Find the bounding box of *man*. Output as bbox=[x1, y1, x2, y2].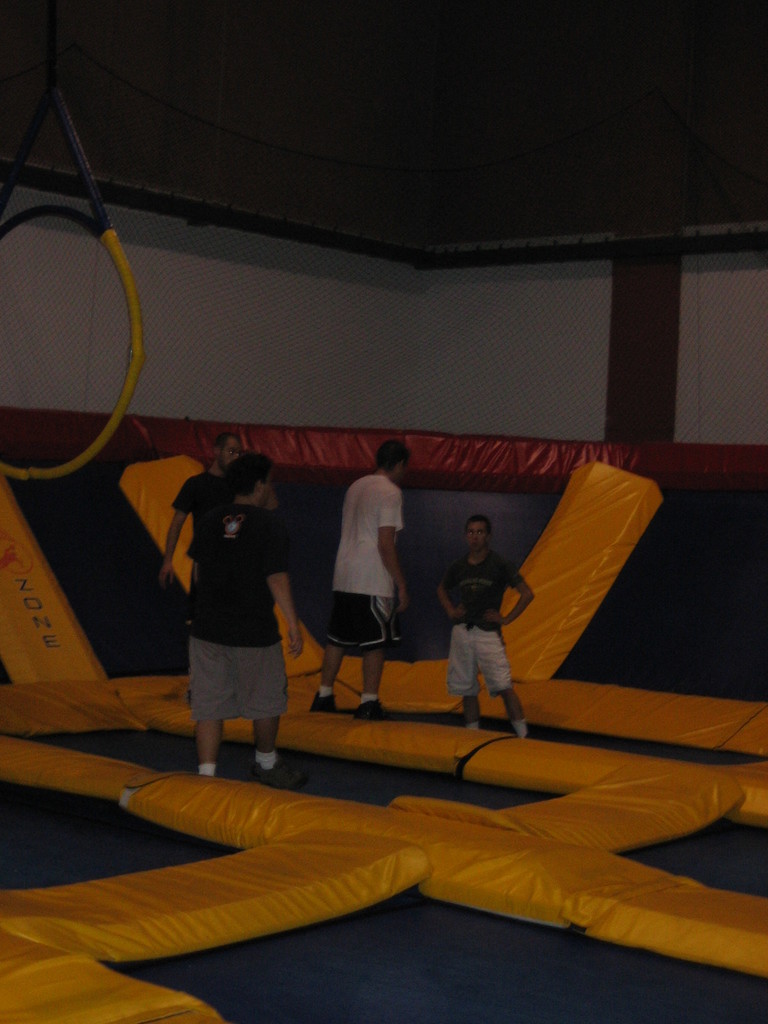
bbox=[305, 435, 410, 717].
